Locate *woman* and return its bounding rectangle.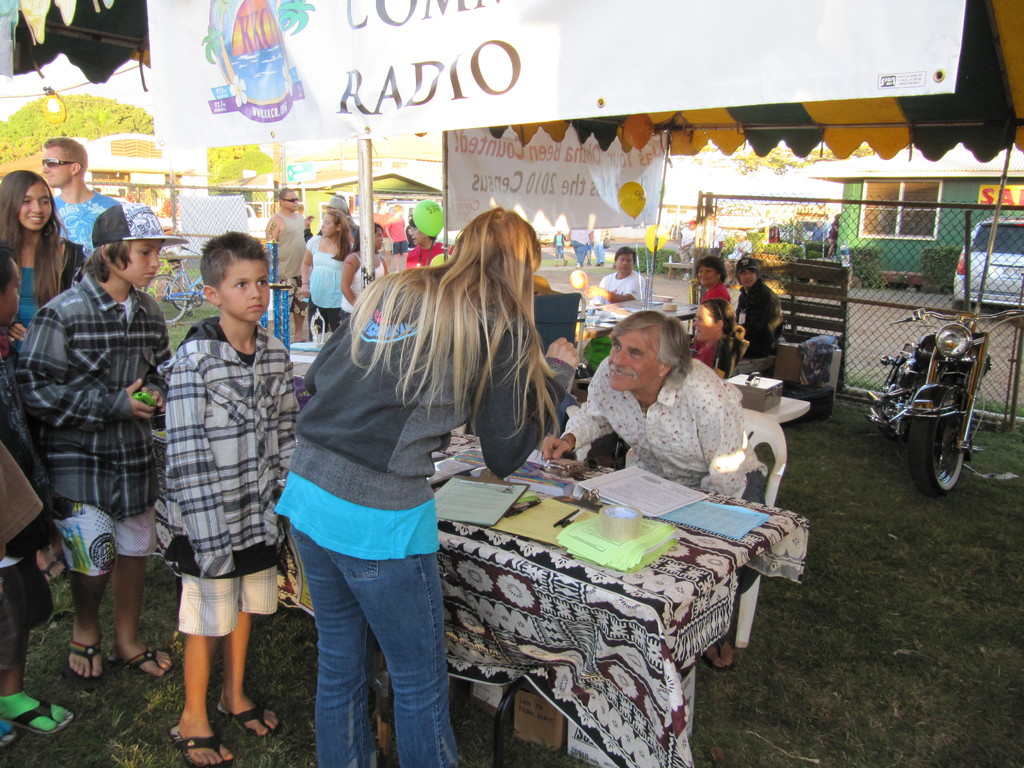
{"left": 268, "top": 204, "right": 581, "bottom": 767}.
